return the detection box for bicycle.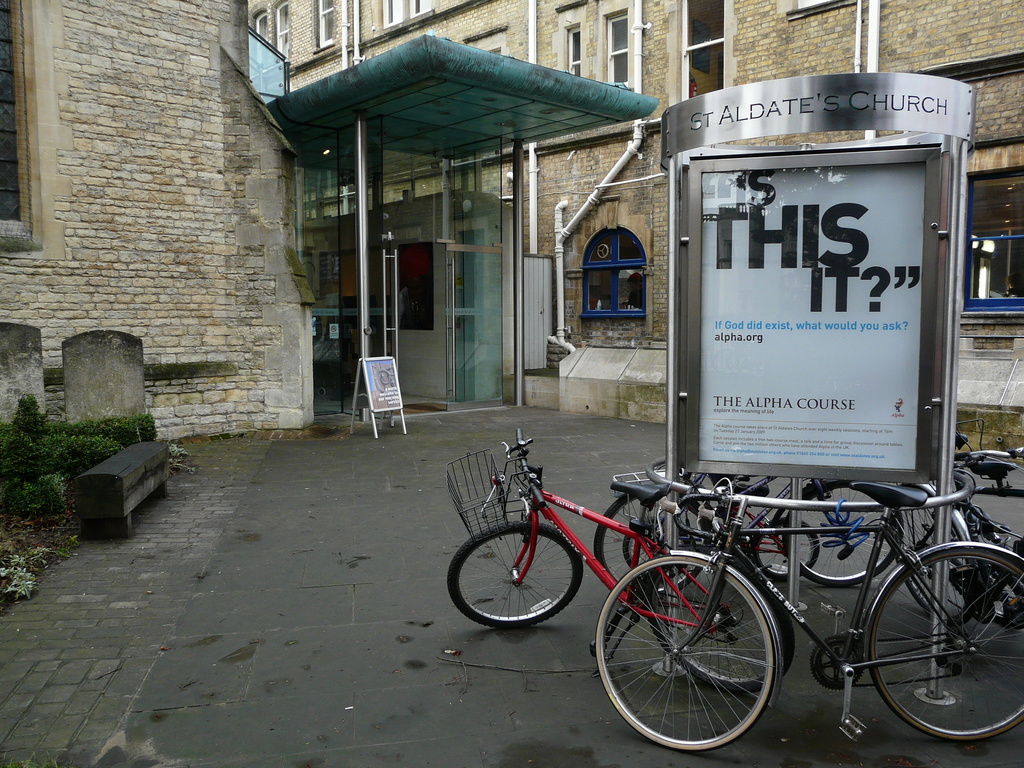
x1=581 y1=460 x2=903 y2=602.
